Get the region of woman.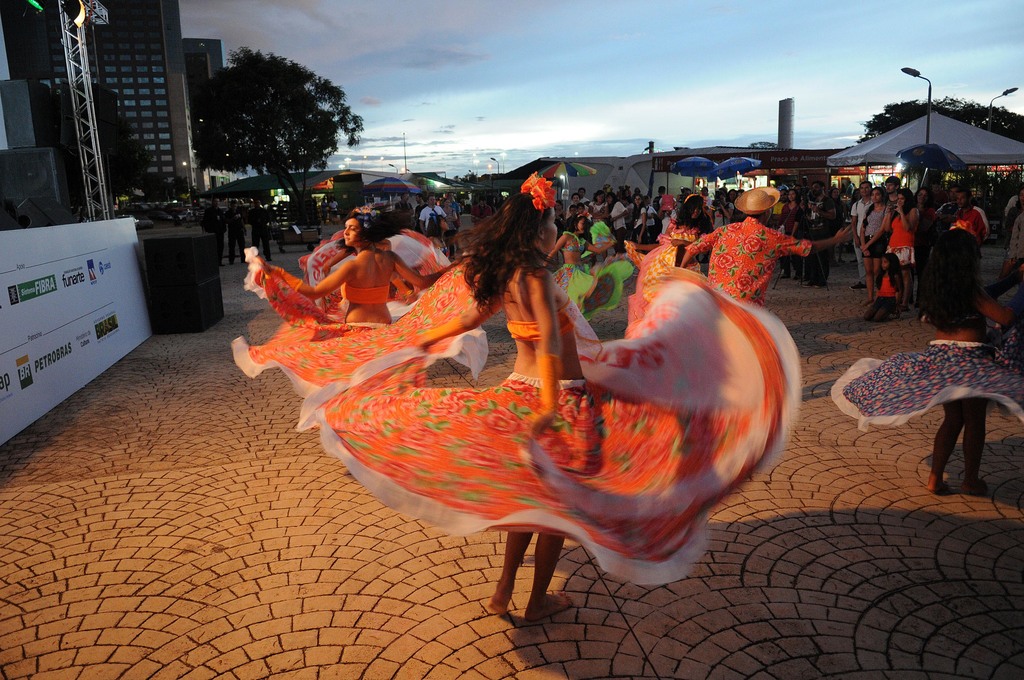
locate(620, 193, 723, 296).
